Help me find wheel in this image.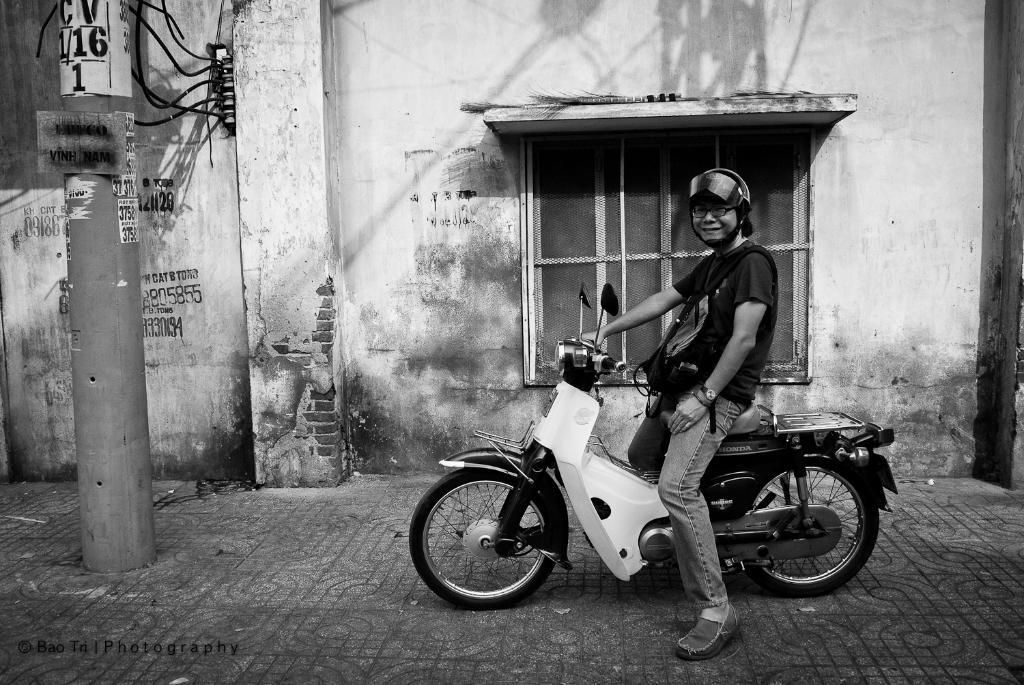
Found it: bbox=[745, 464, 878, 586].
